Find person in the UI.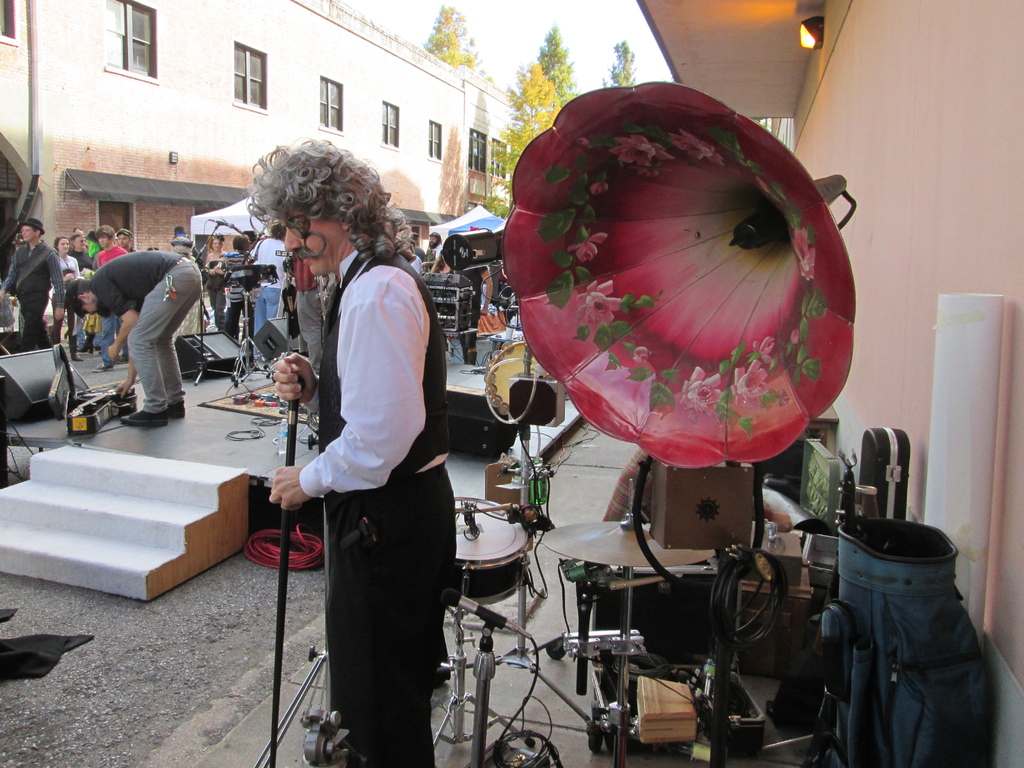
UI element at <region>10, 218, 59, 354</region>.
